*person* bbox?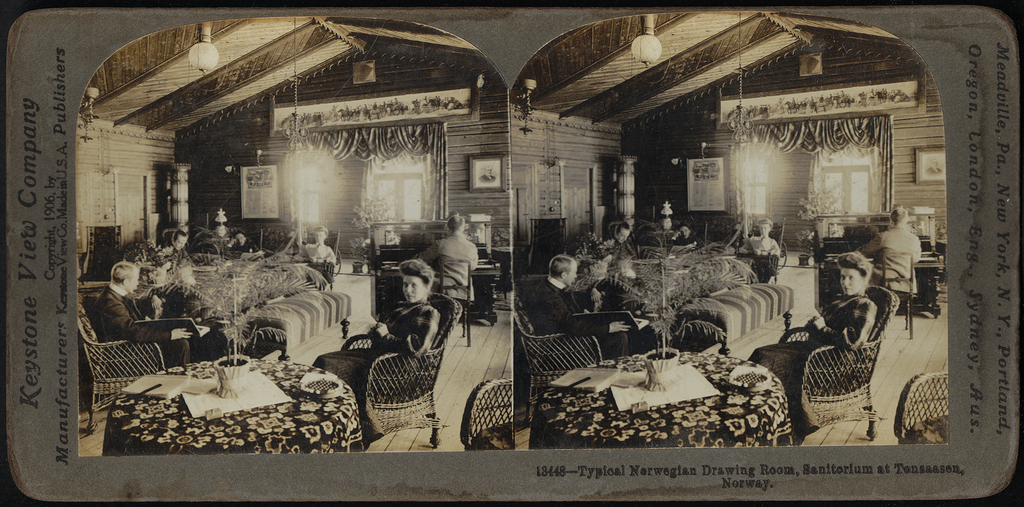
Rect(220, 229, 265, 269)
